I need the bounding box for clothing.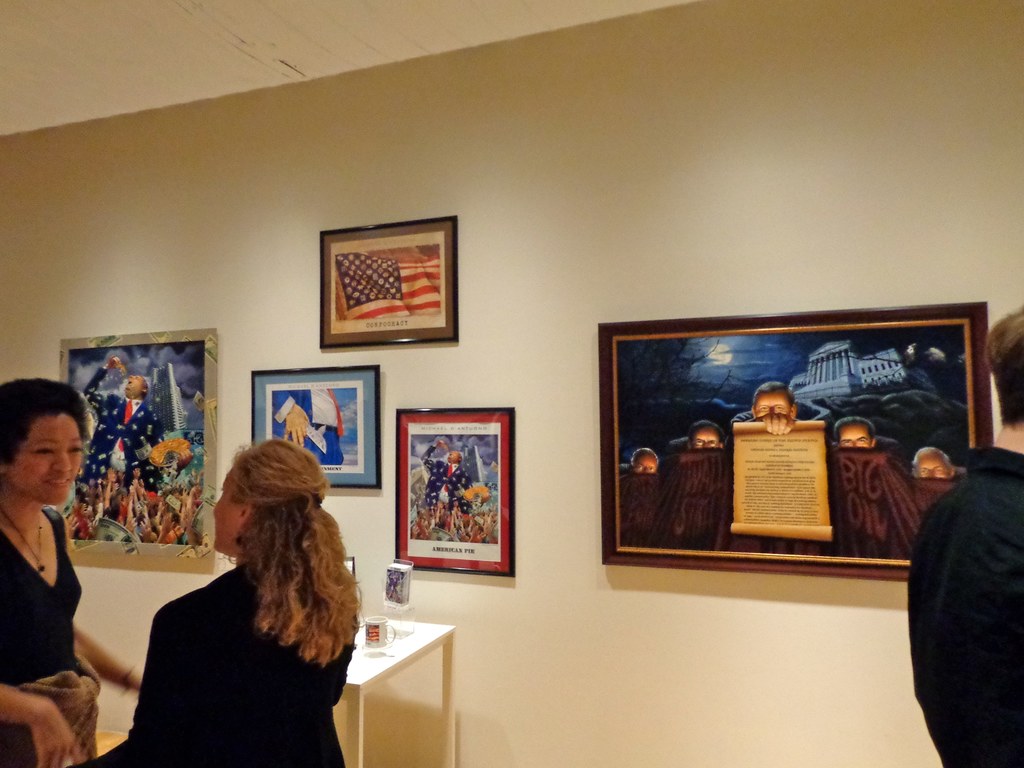
Here it is: <bbox>417, 445, 472, 513</bbox>.
